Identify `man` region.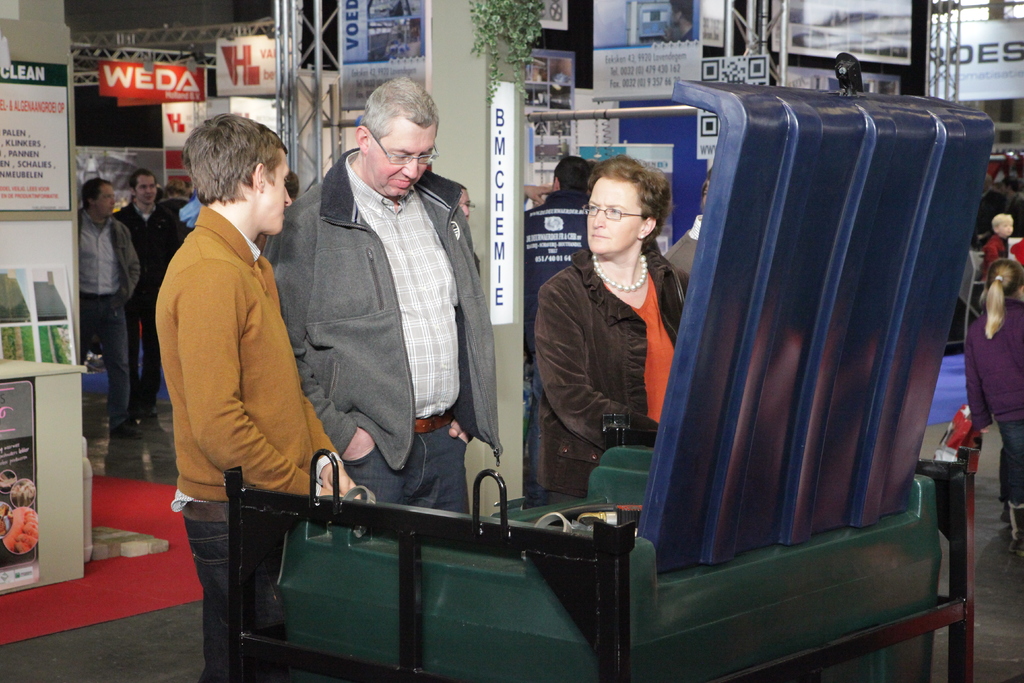
Region: [79, 173, 141, 432].
